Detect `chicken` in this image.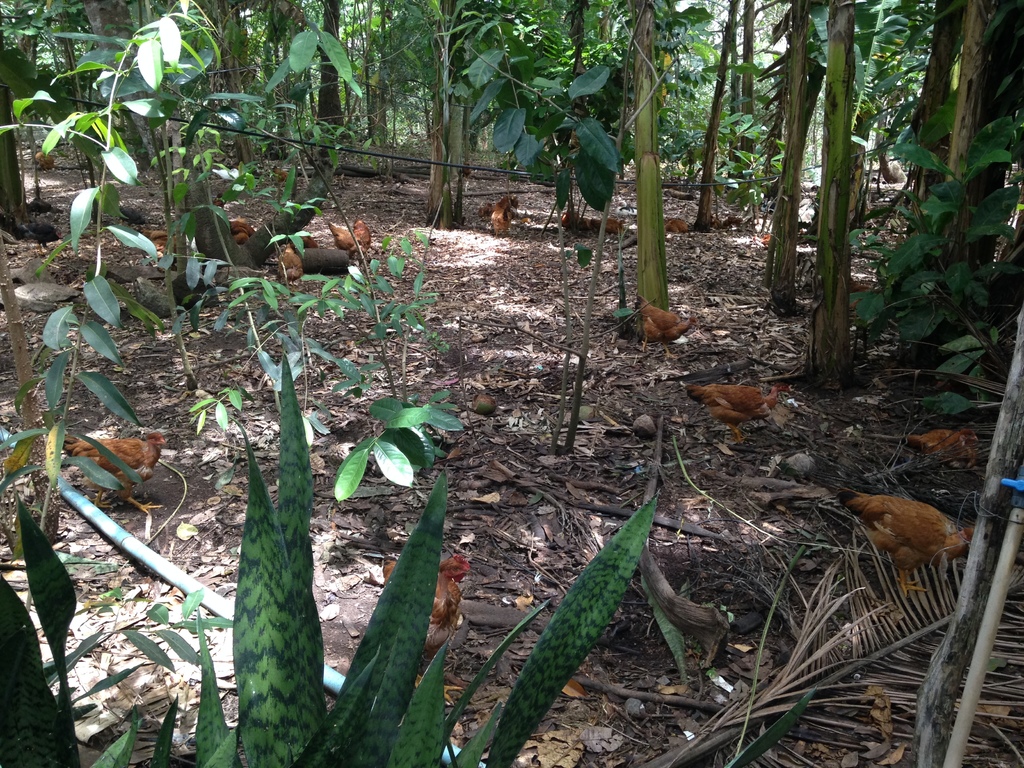
Detection: locate(899, 426, 984, 472).
